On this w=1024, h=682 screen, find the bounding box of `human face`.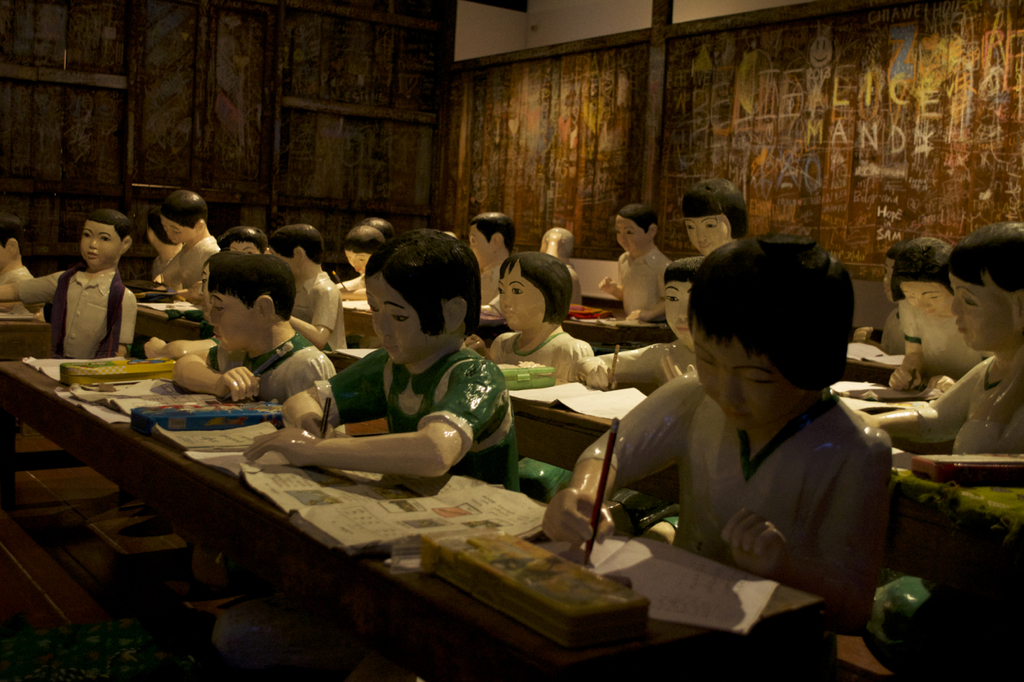
Bounding box: Rect(361, 272, 422, 363).
